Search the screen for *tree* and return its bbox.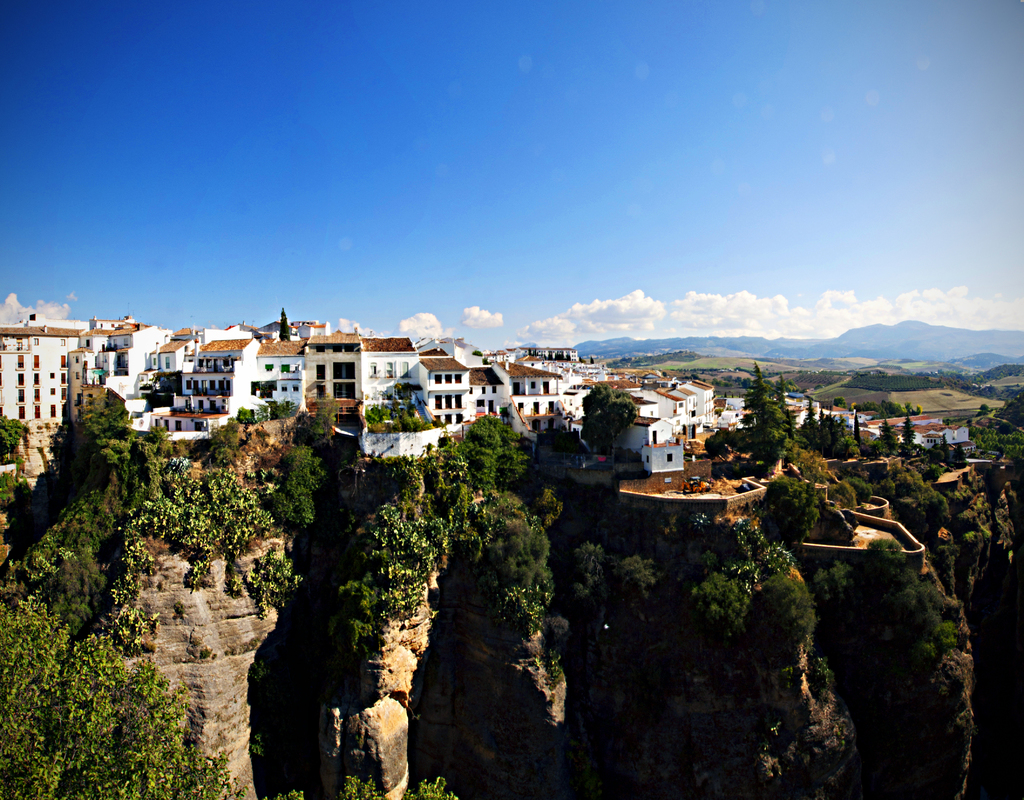
Found: 775:374:793:421.
